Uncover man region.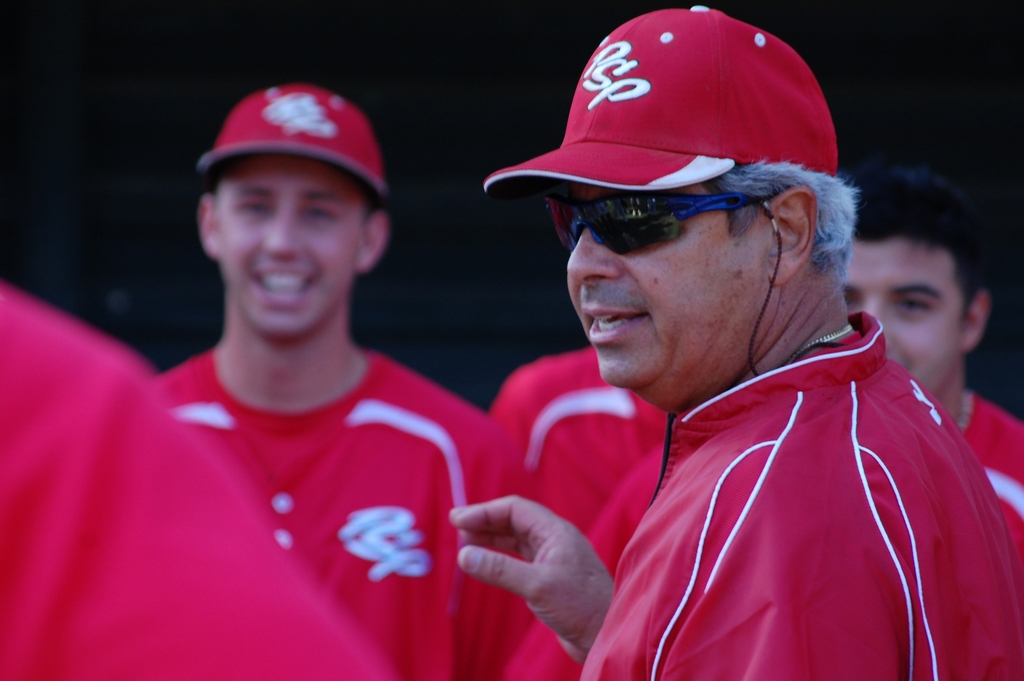
Uncovered: (840, 155, 1023, 565).
